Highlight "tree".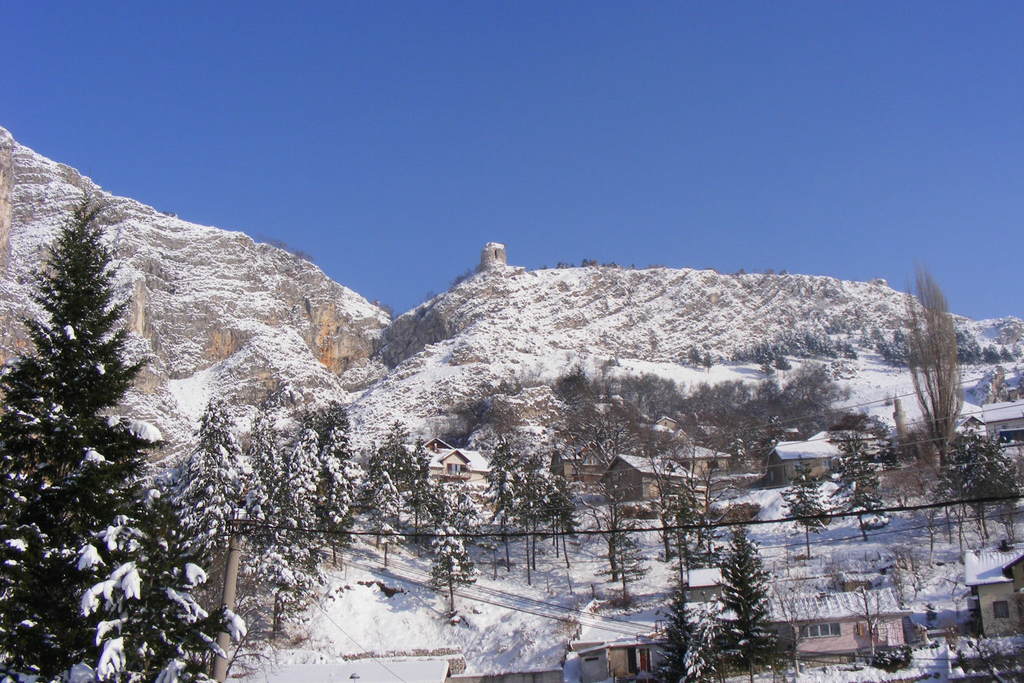
Highlighted region: [left=785, top=449, right=827, bottom=572].
